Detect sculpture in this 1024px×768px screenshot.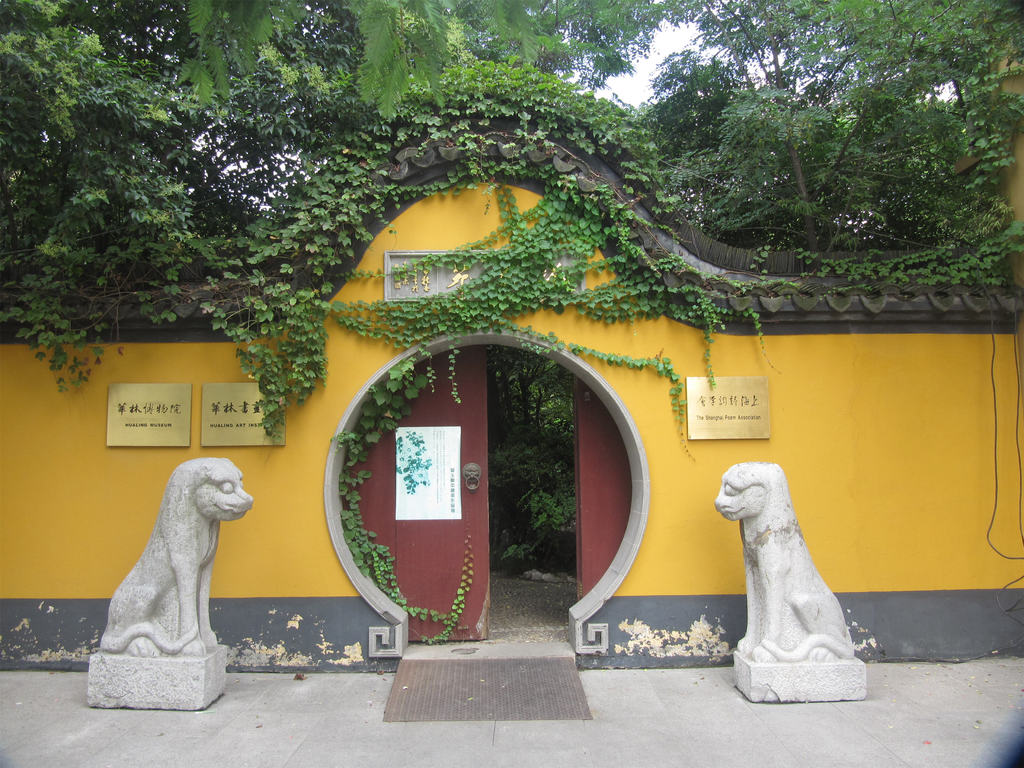
Detection: (x1=95, y1=458, x2=255, y2=708).
